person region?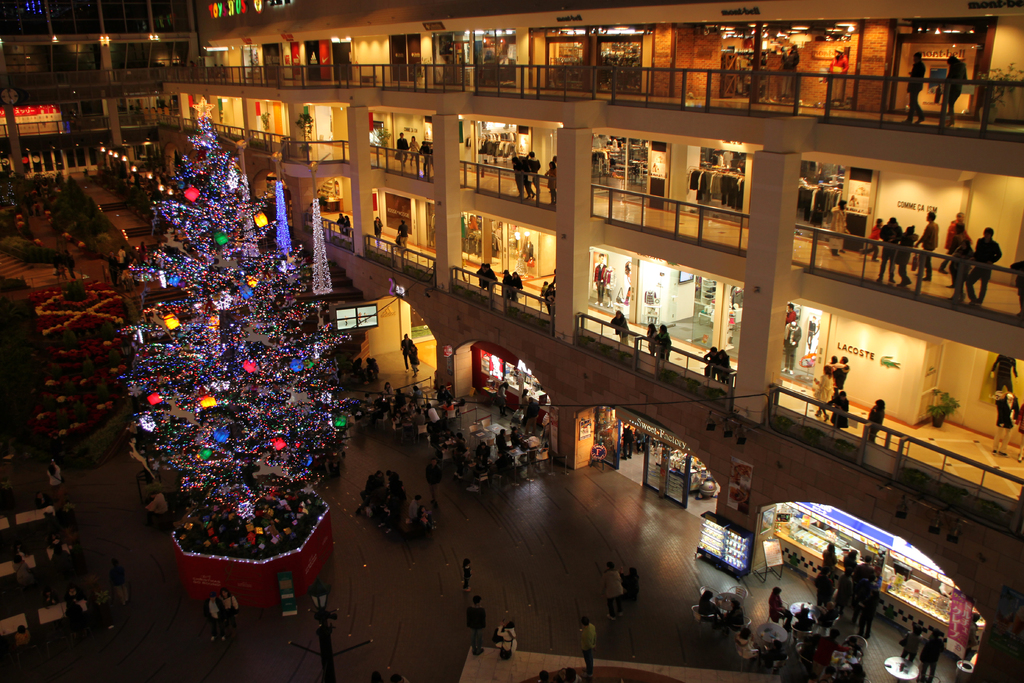
(x1=396, y1=134, x2=411, y2=169)
